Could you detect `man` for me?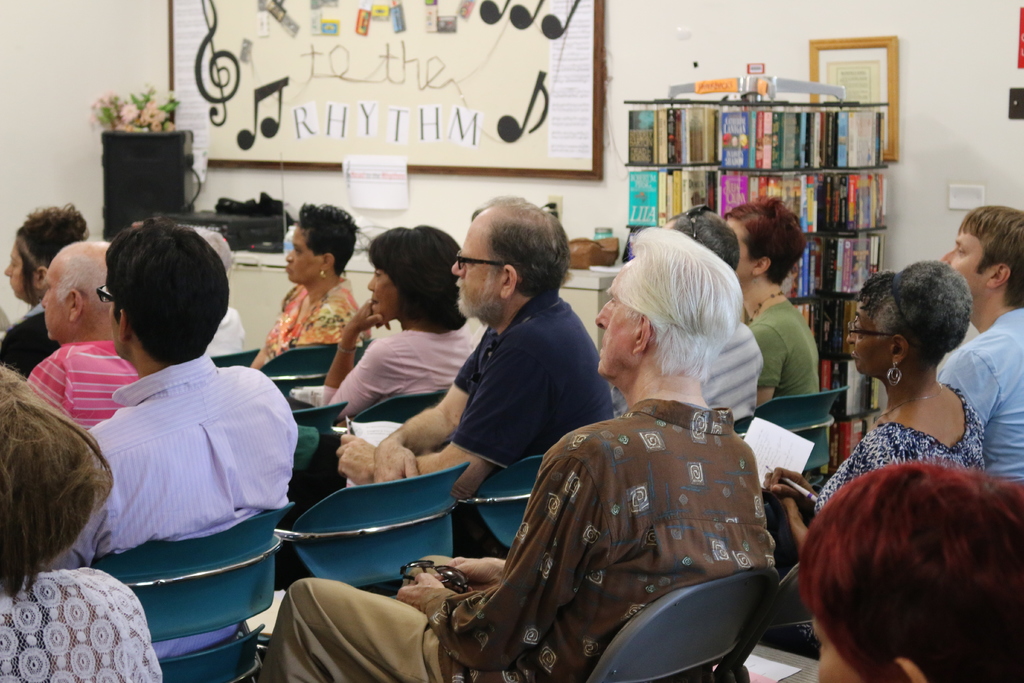
Detection result: detection(27, 231, 301, 633).
